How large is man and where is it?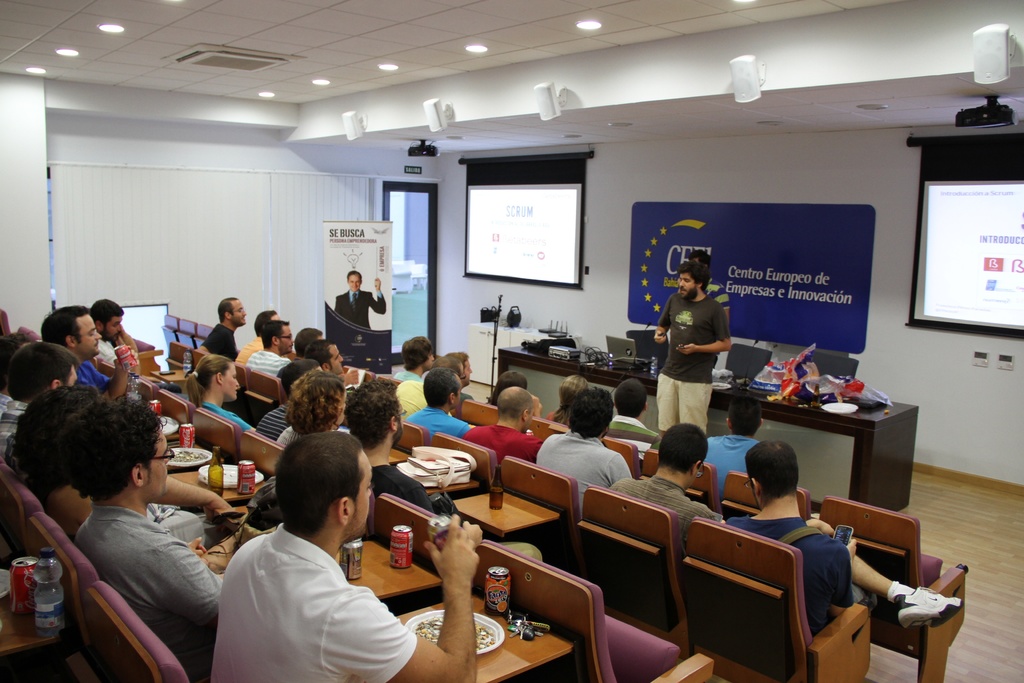
Bounding box: 706 402 767 474.
